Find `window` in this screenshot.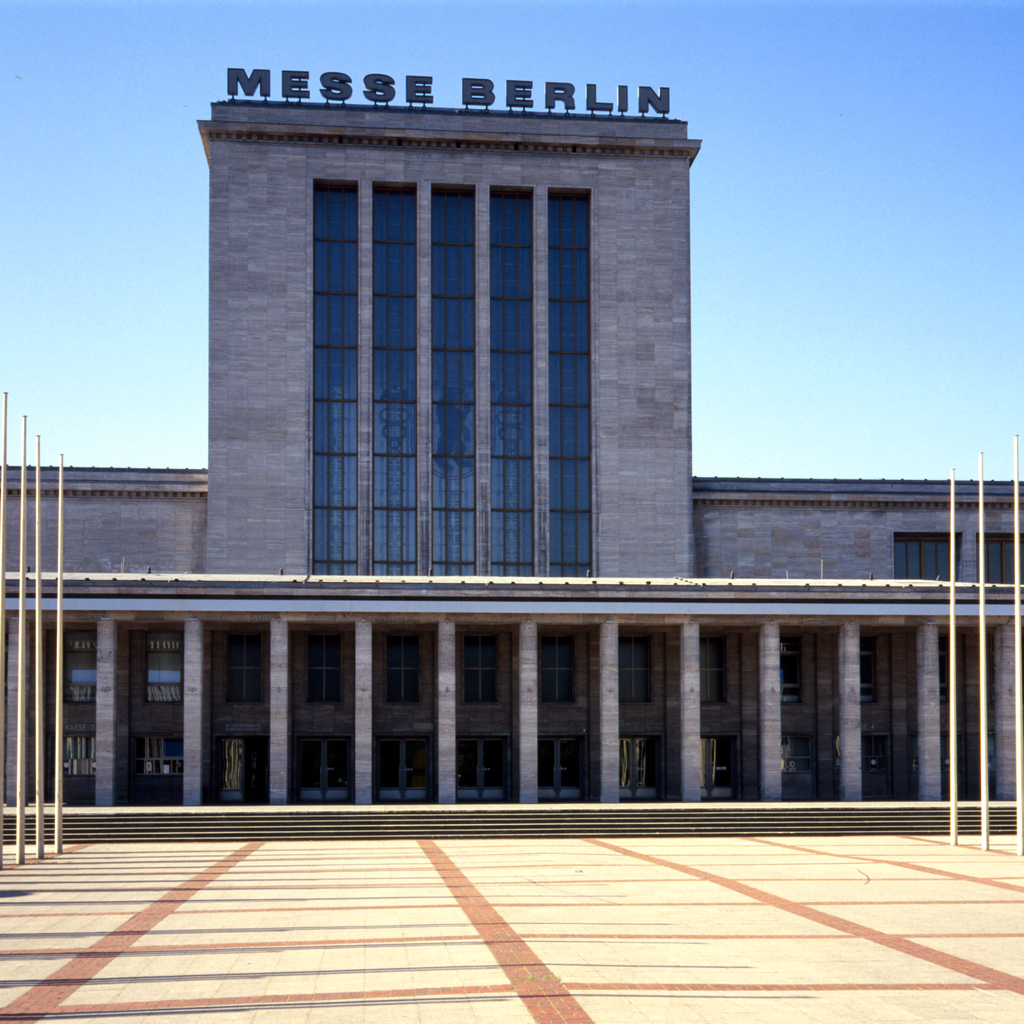
The bounding box for `window` is <box>384,636,423,702</box>.
